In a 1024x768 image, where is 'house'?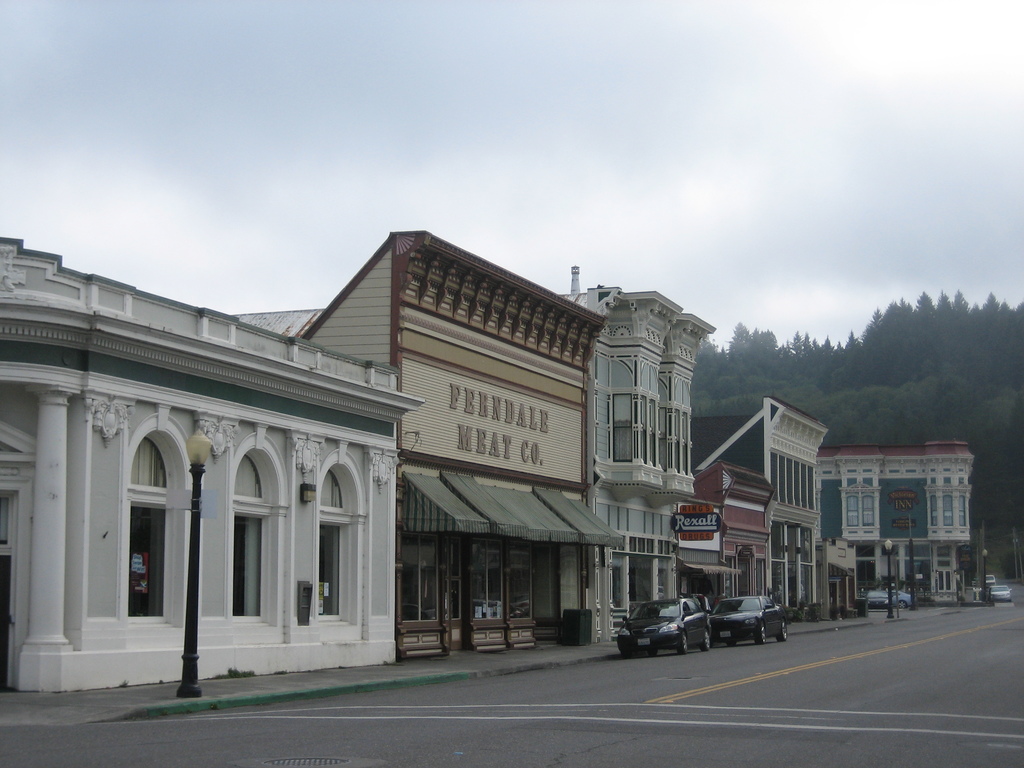
bbox(297, 225, 609, 662).
